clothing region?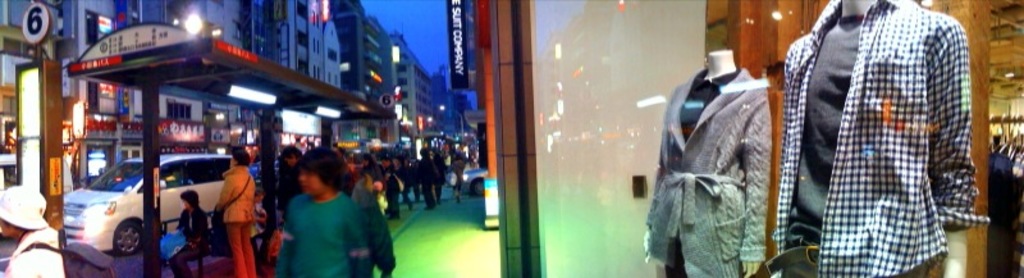
bbox=(379, 181, 404, 215)
